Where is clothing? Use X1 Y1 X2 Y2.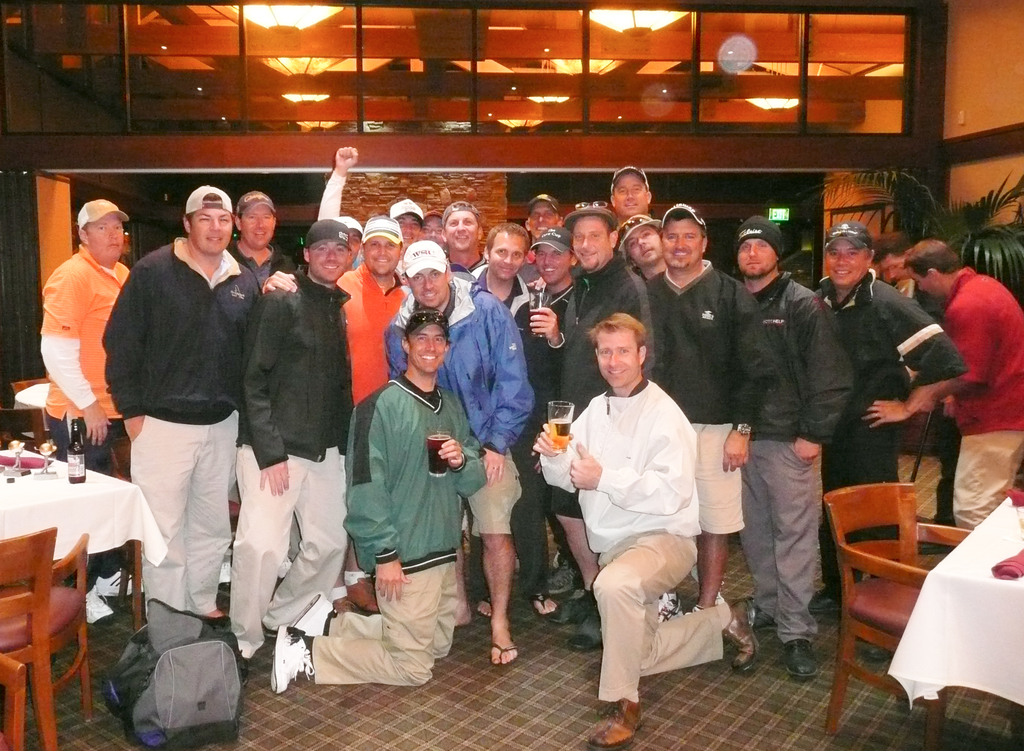
884 275 942 328.
